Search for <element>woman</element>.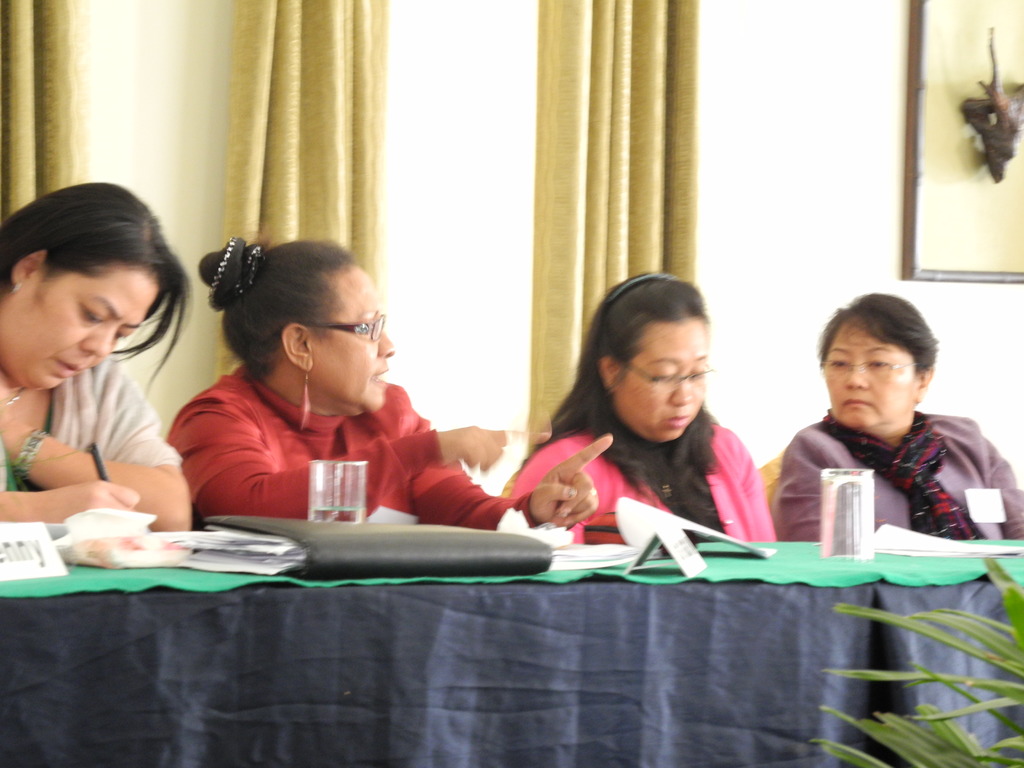
Found at [0,178,189,534].
